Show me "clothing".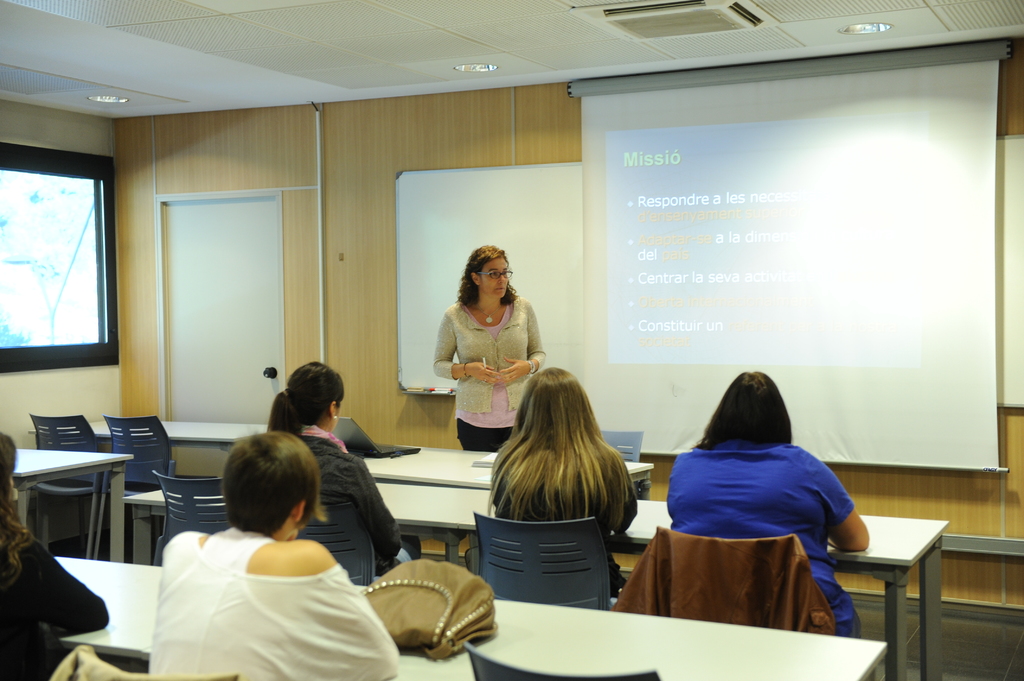
"clothing" is here: Rect(144, 513, 404, 670).
